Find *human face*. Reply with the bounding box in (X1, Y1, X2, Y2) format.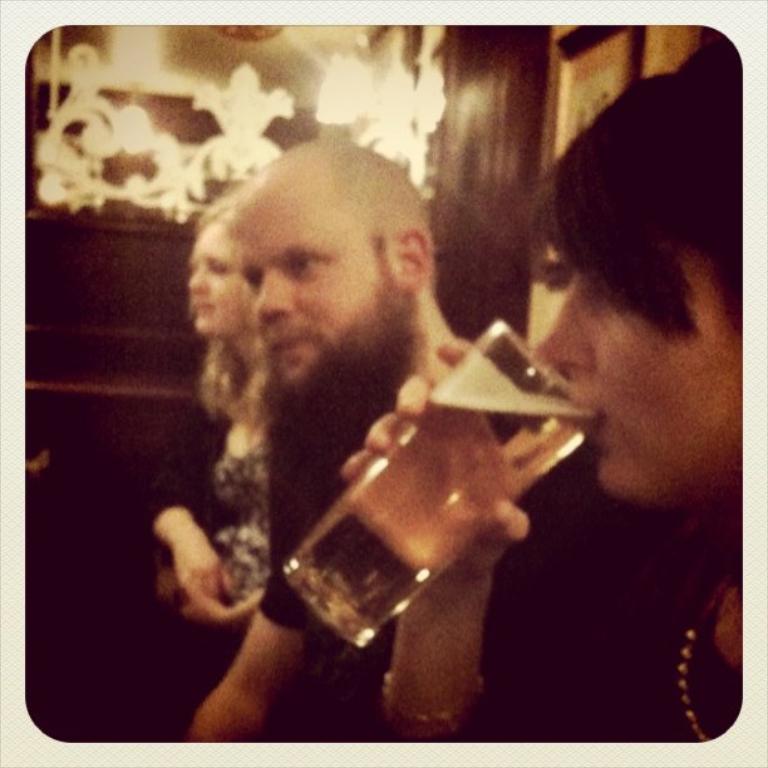
(528, 241, 740, 497).
